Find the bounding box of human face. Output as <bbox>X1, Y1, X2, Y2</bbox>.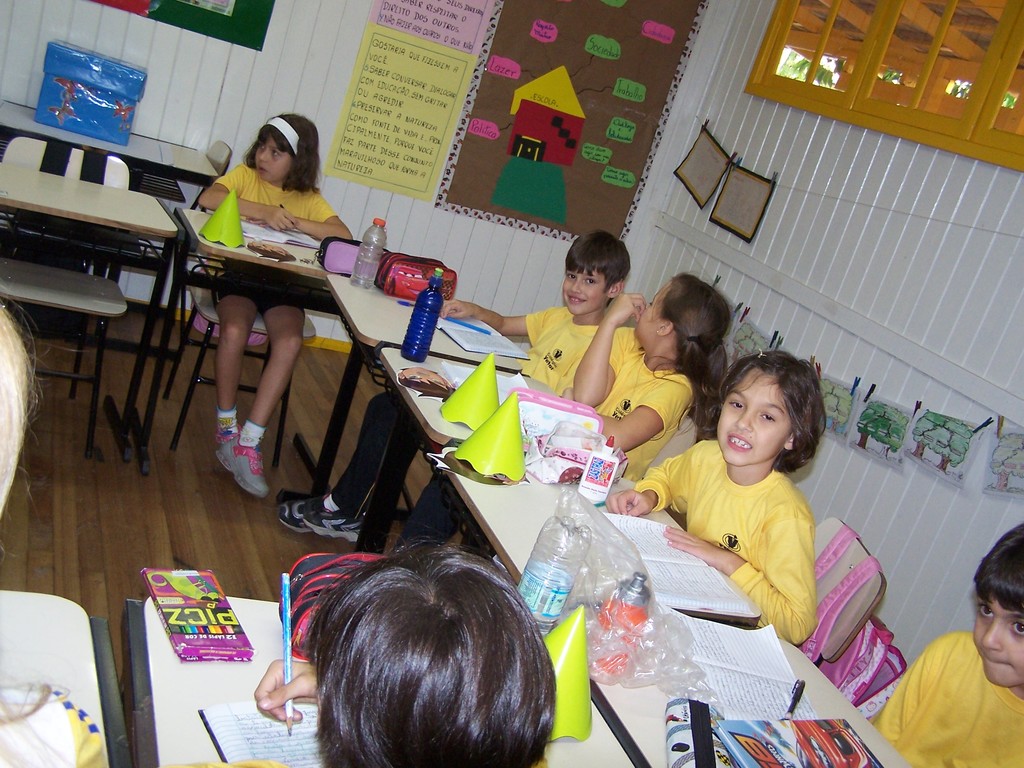
<bbox>979, 591, 1023, 691</bbox>.
